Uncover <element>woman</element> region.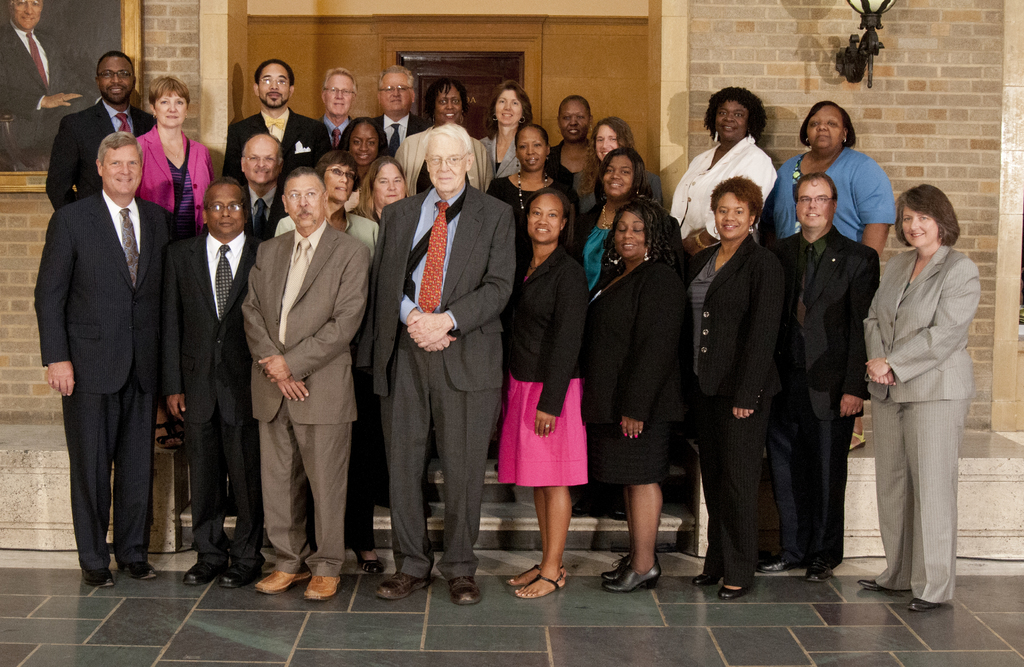
Uncovered: crop(673, 176, 788, 590).
